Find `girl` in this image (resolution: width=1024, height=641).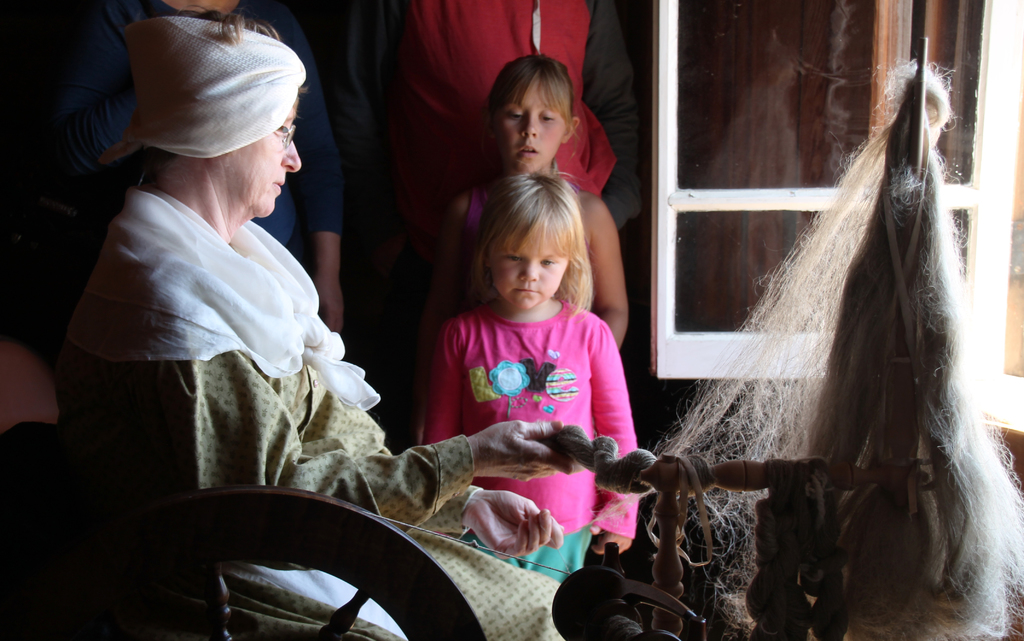
BBox(450, 51, 629, 345).
